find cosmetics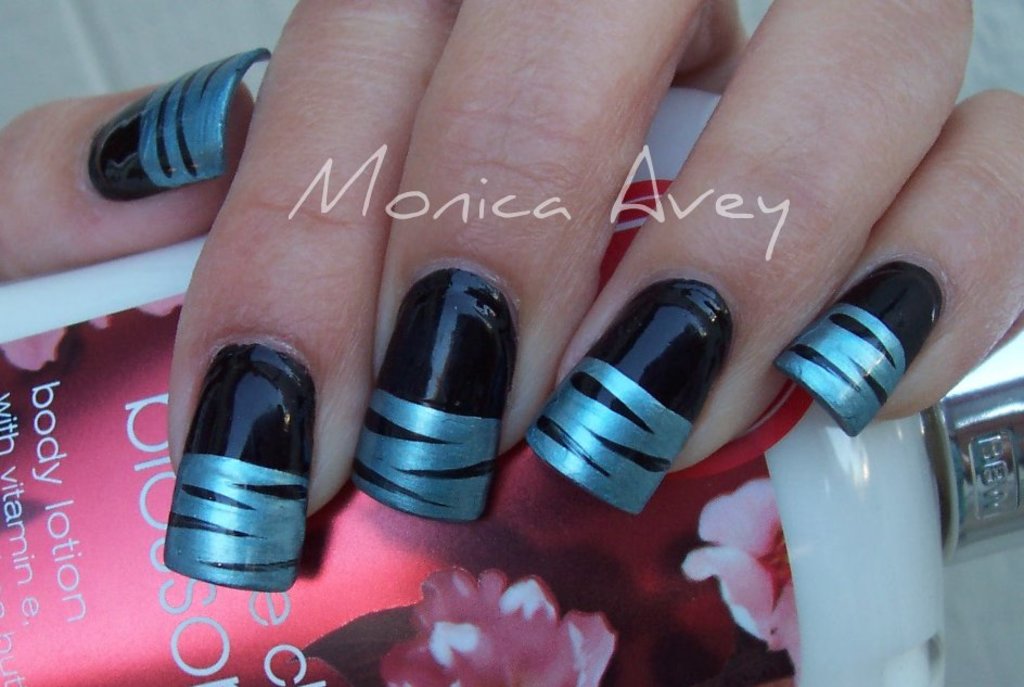
bbox=(0, 174, 1023, 686)
